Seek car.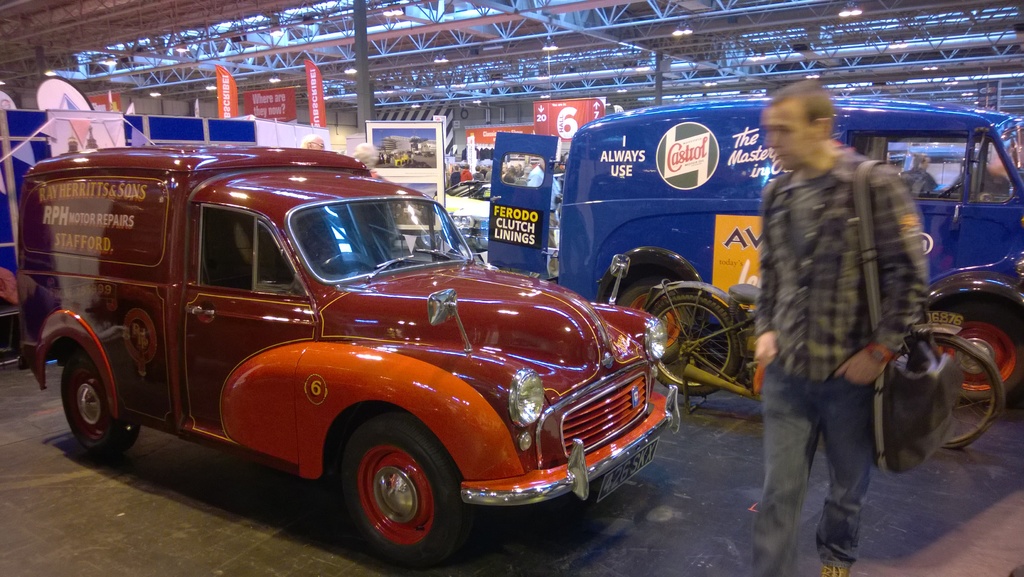
detection(45, 151, 645, 563).
